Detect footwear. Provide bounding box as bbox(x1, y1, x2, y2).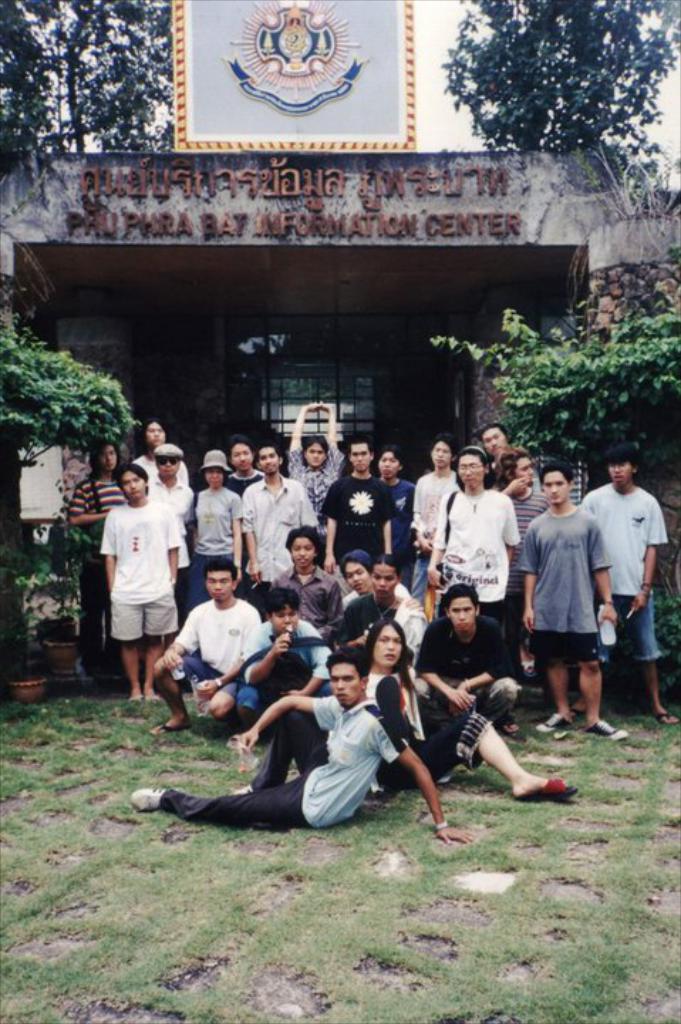
bbox(131, 789, 166, 818).
